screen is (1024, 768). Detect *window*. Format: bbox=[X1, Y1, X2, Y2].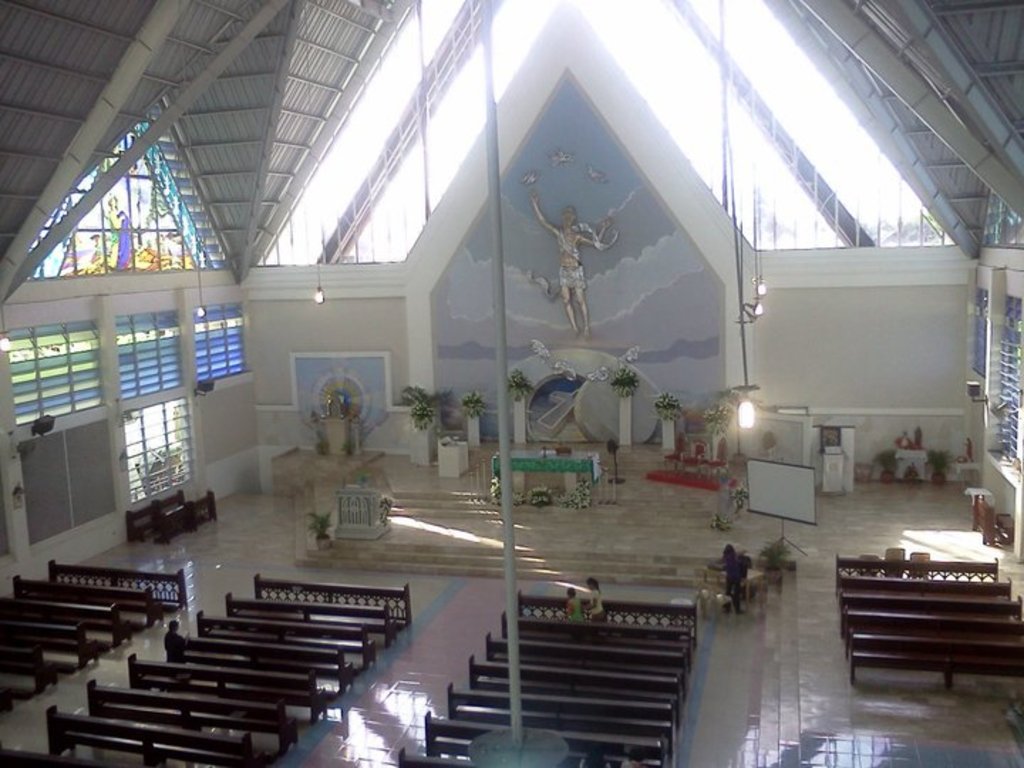
bbox=[9, 321, 108, 428].
